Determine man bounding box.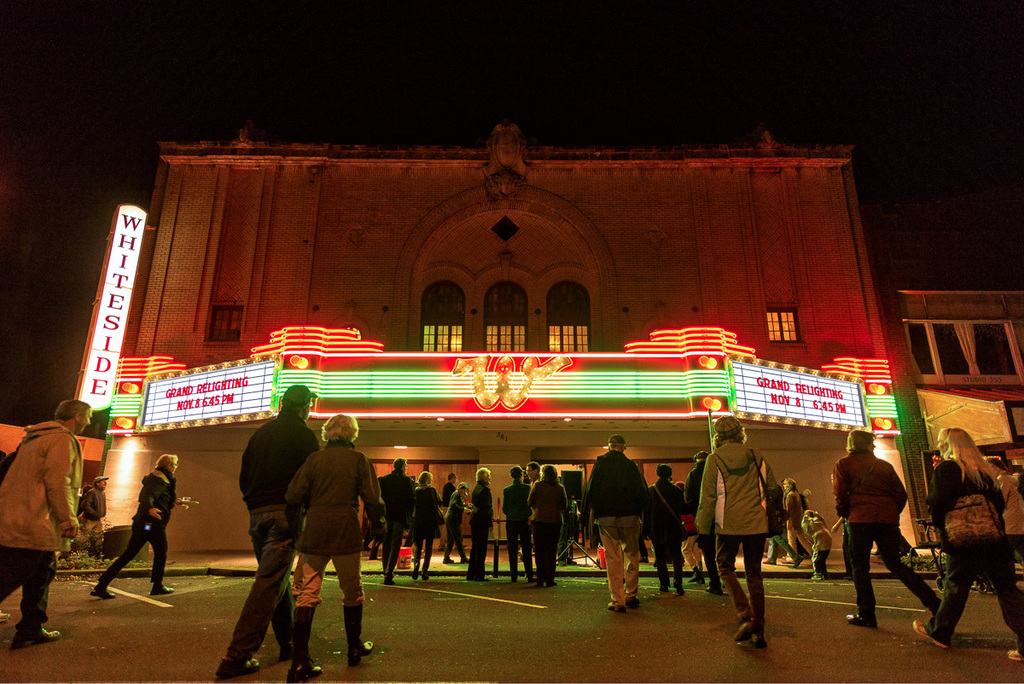
Determined: (80,478,111,535).
